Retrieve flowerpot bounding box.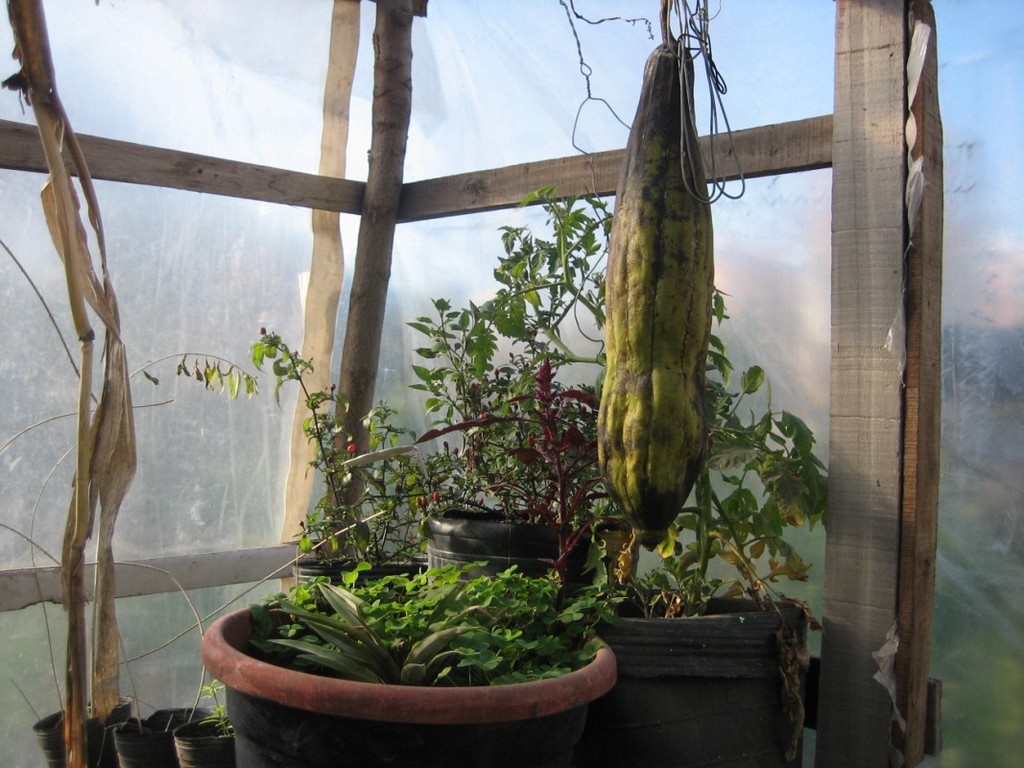
Bounding box: left=112, top=704, right=209, bottom=767.
